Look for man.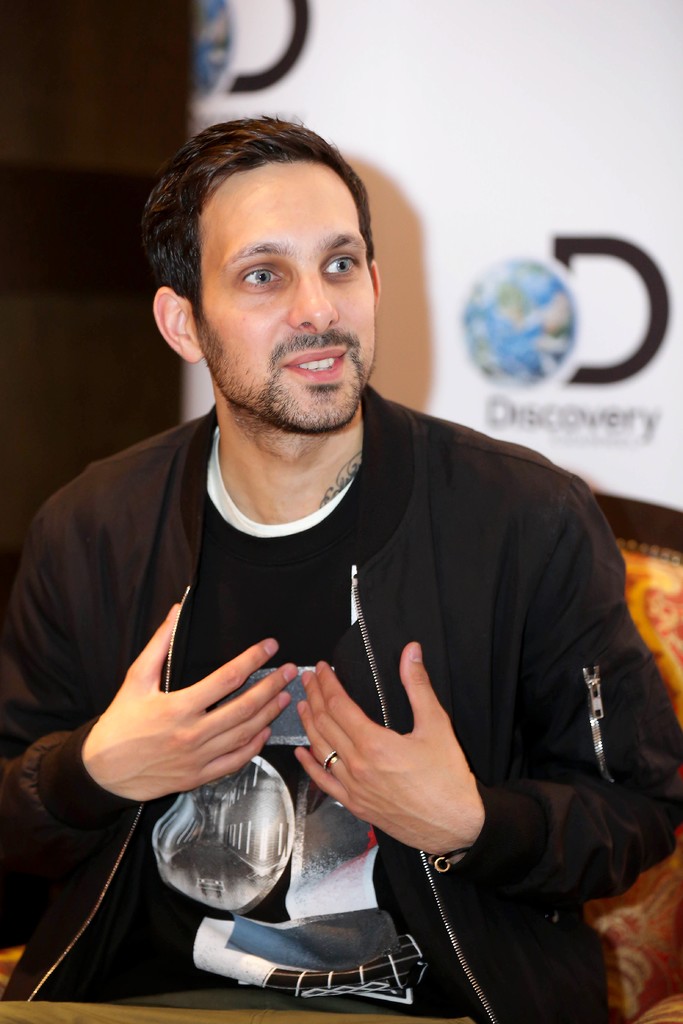
Found: detection(29, 114, 646, 1017).
